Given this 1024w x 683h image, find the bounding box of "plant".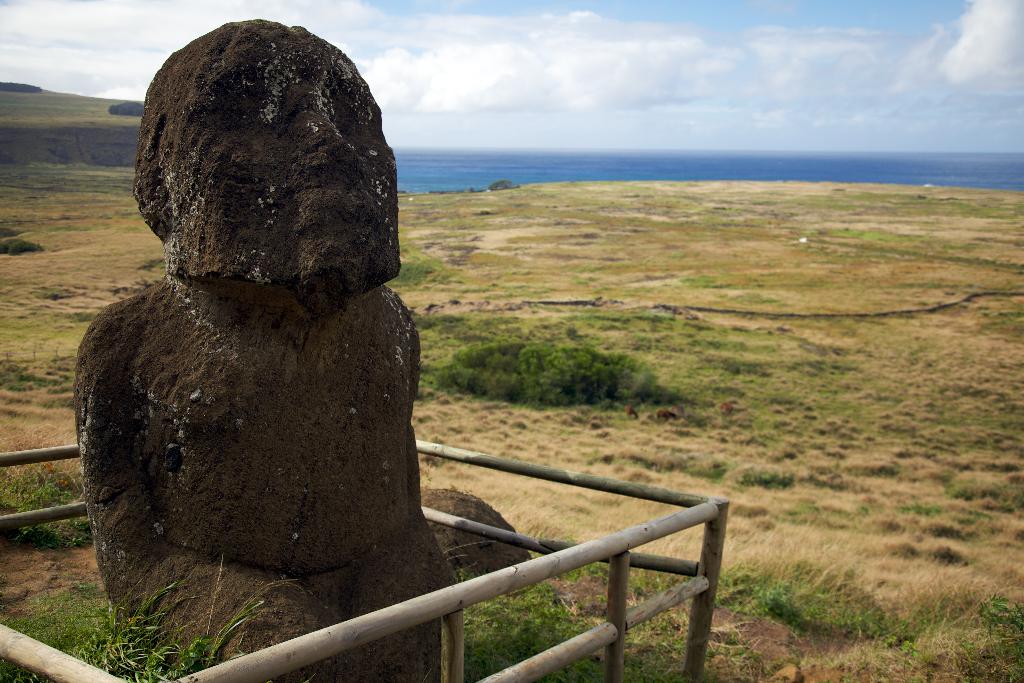
region(462, 572, 578, 675).
